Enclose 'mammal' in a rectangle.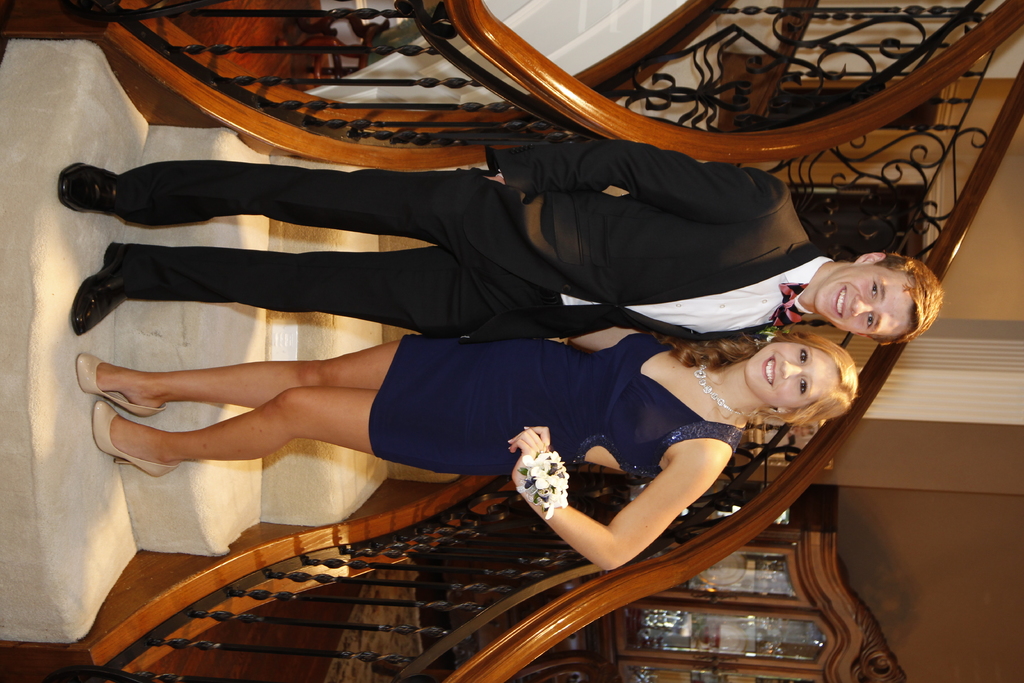
select_region(75, 327, 863, 577).
